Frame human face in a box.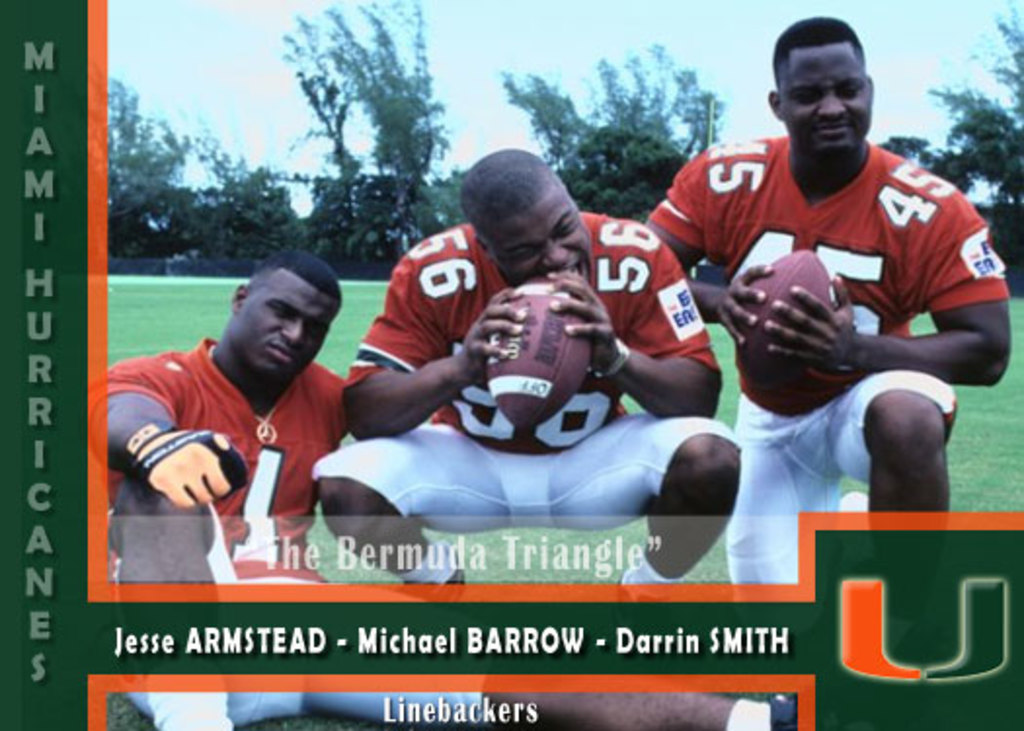
784/45/872/172.
